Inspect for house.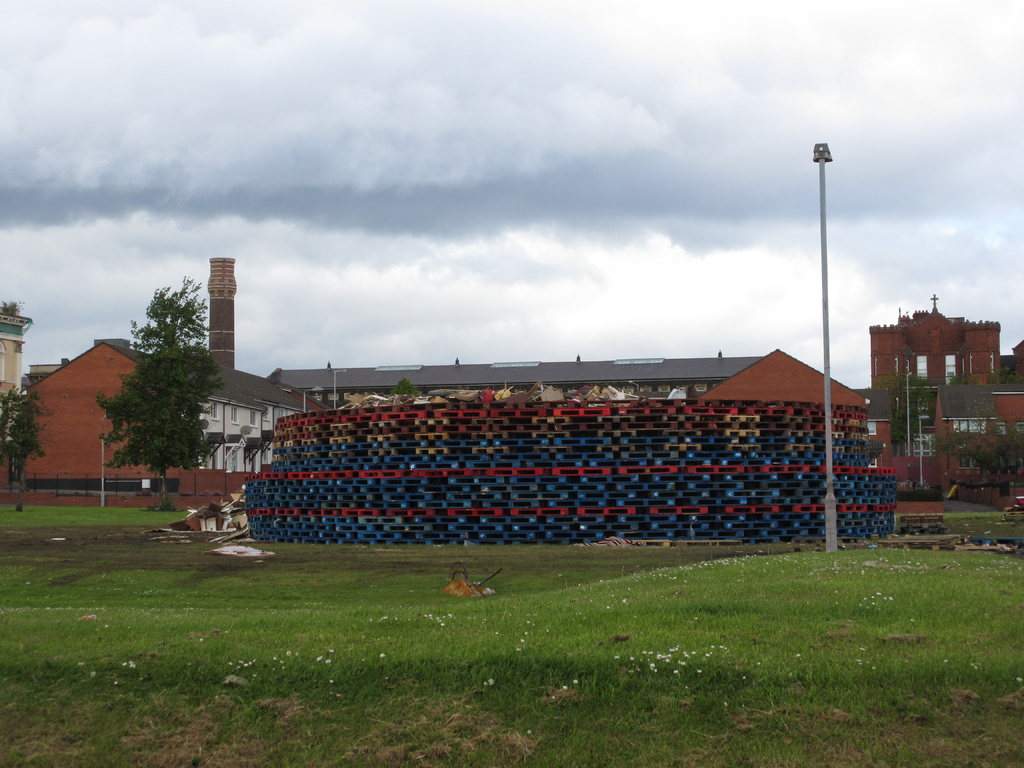
Inspection: 18, 342, 757, 509.
